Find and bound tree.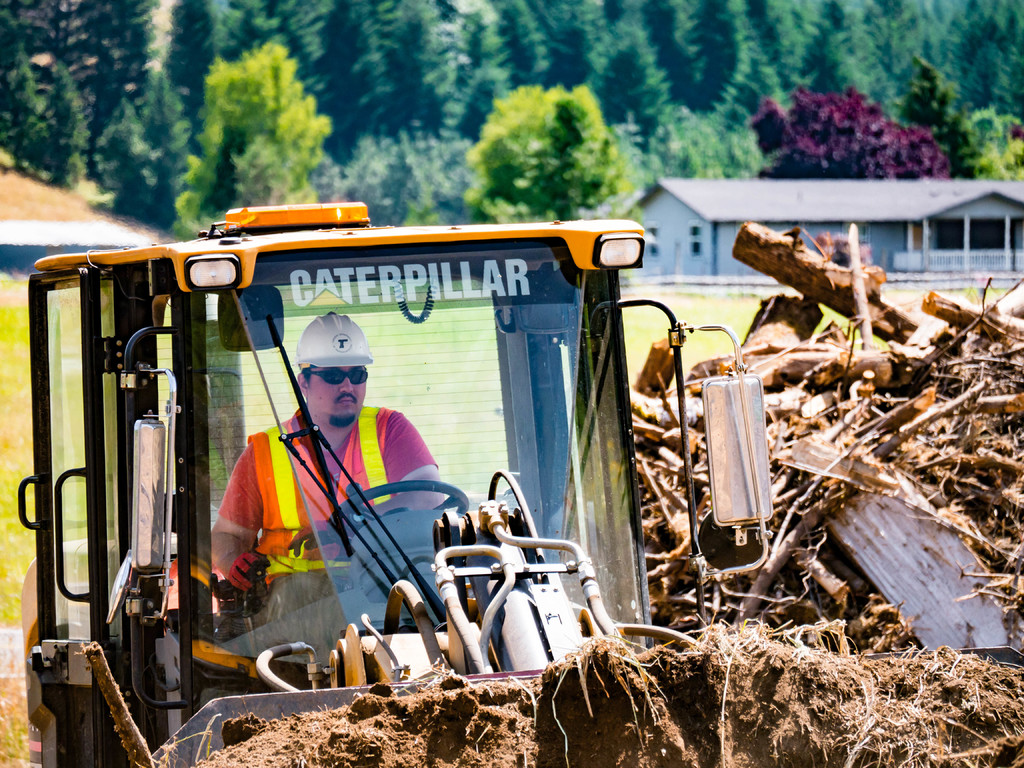
Bound: <box>39,57,93,191</box>.
